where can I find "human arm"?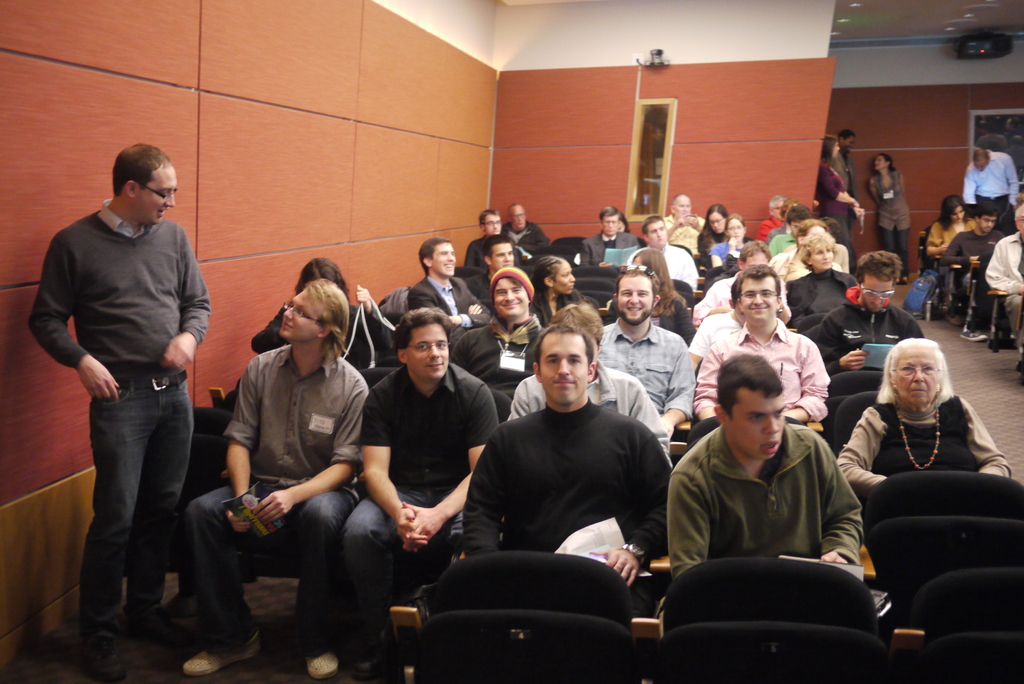
You can find it at region(820, 168, 860, 210).
